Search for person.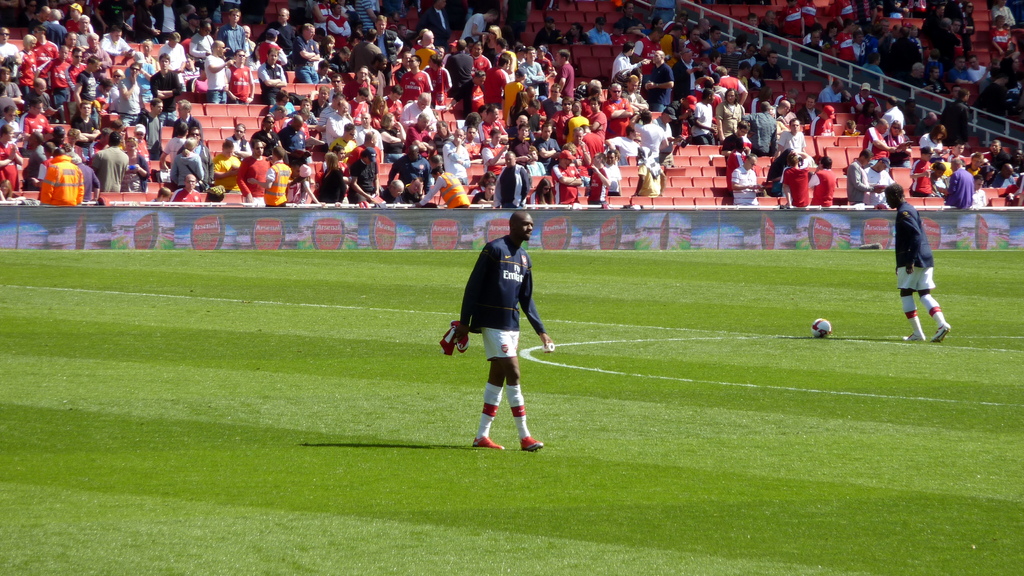
Found at bbox=[350, 147, 383, 205].
